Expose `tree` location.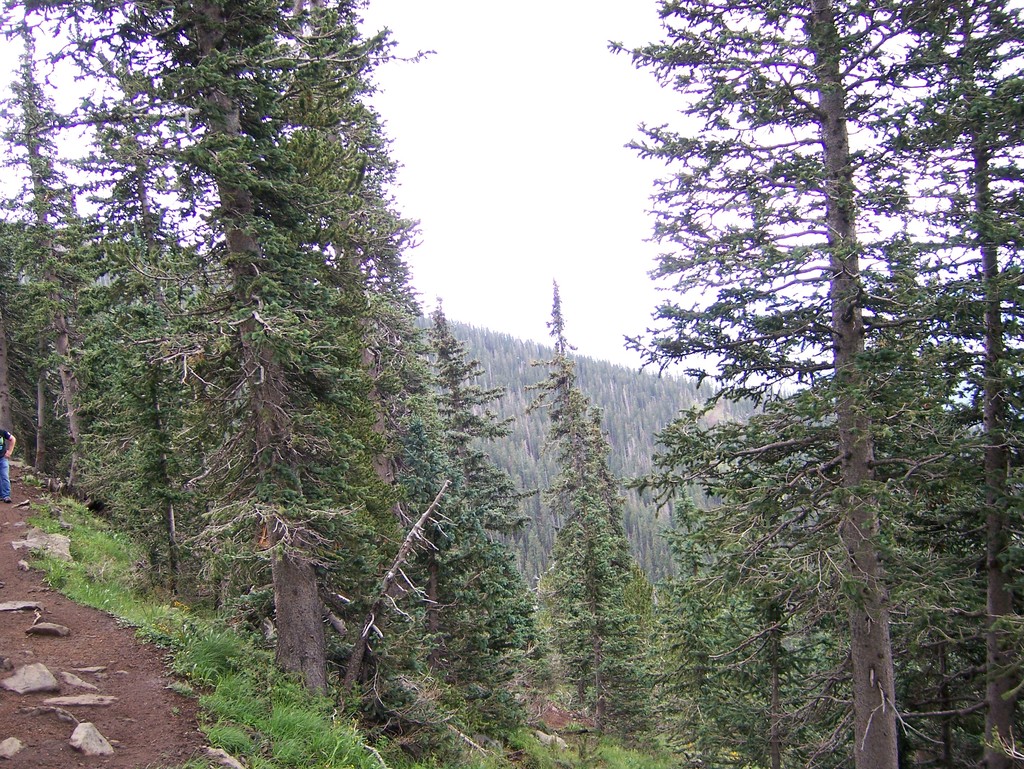
Exposed at 522:267:657:733.
